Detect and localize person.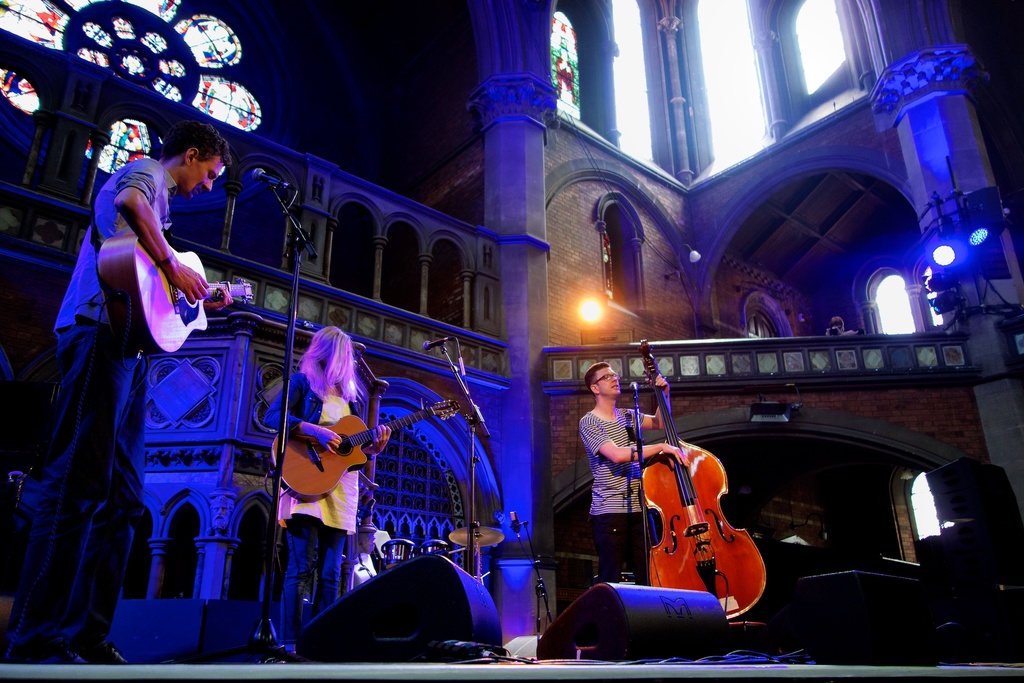
Localized at Rect(825, 315, 855, 337).
